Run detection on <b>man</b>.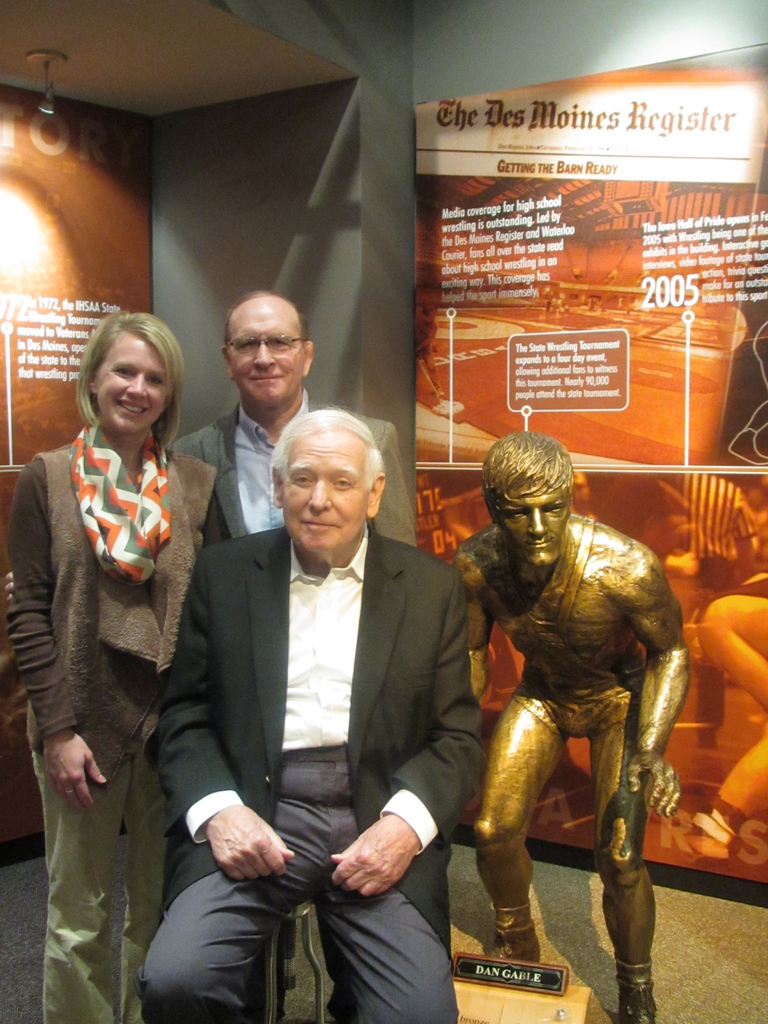
Result: Rect(452, 418, 697, 1023).
